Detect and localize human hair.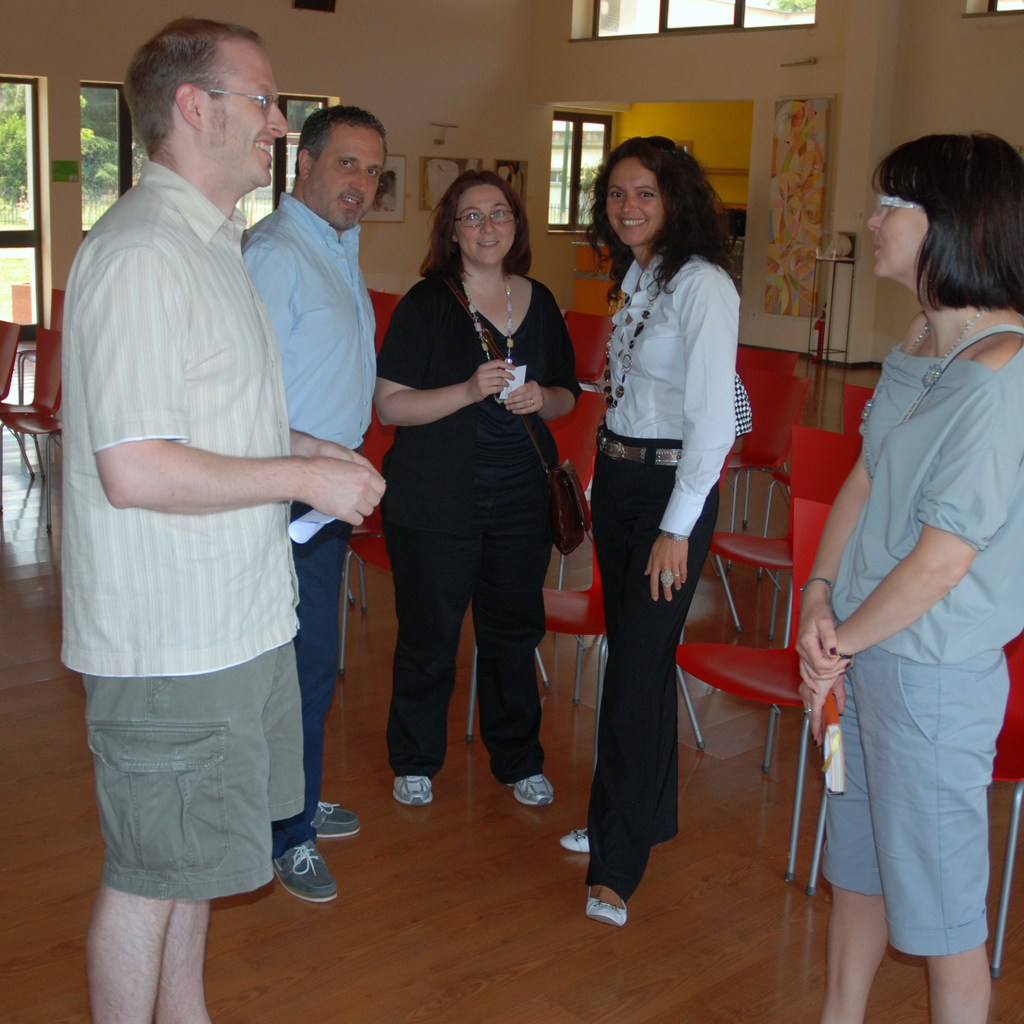
Localized at (left=421, top=168, right=529, bottom=285).
